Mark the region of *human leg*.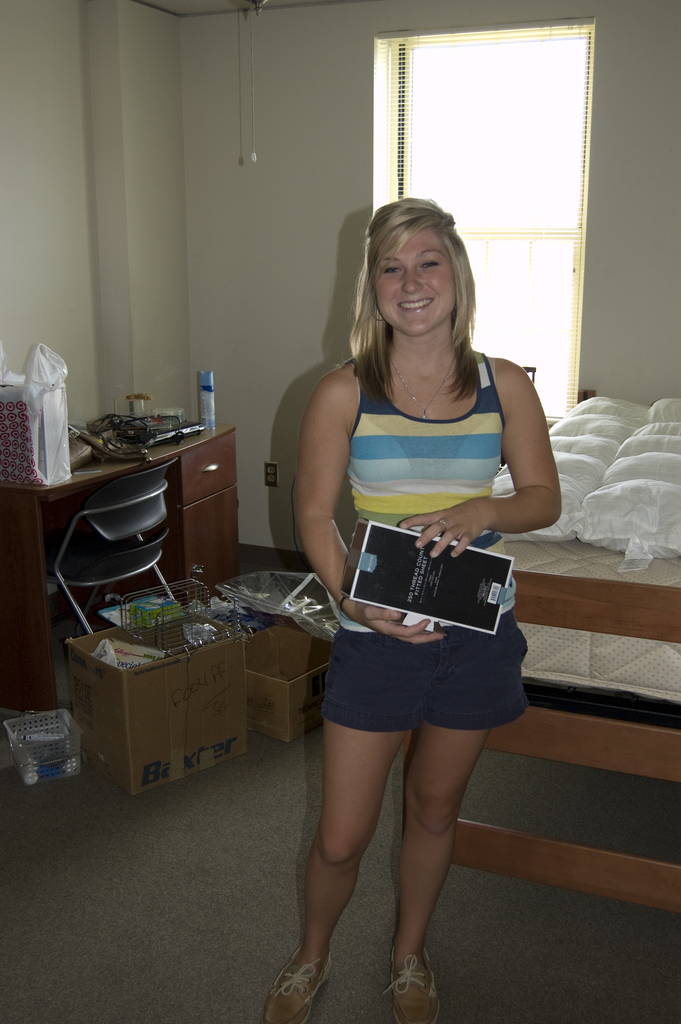
Region: {"left": 404, "top": 624, "right": 518, "bottom": 991}.
